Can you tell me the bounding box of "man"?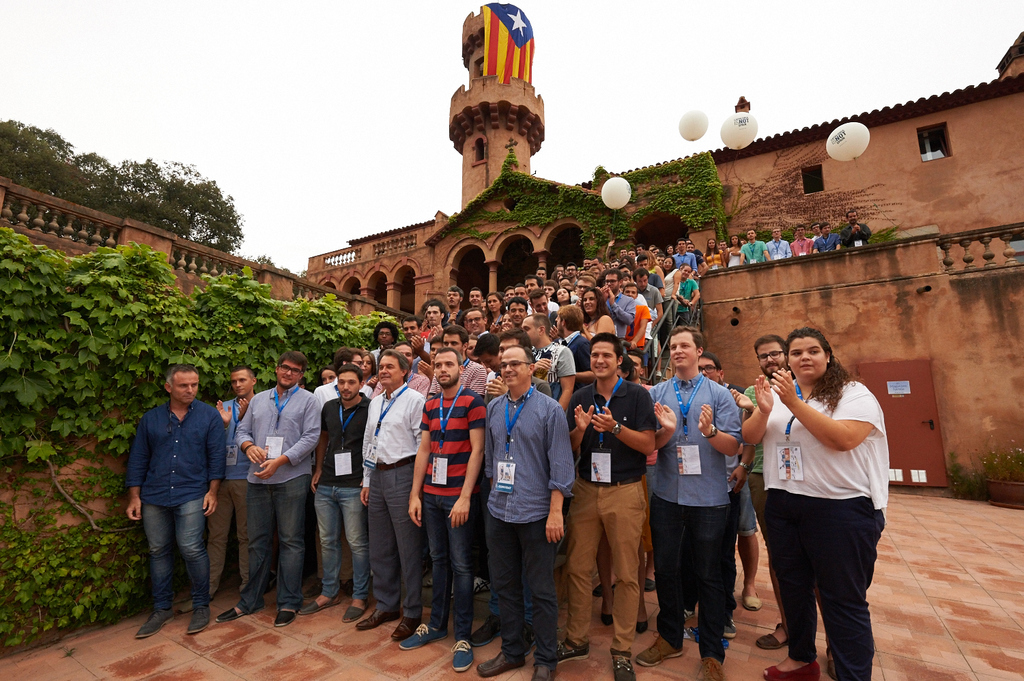
BBox(397, 350, 489, 667).
